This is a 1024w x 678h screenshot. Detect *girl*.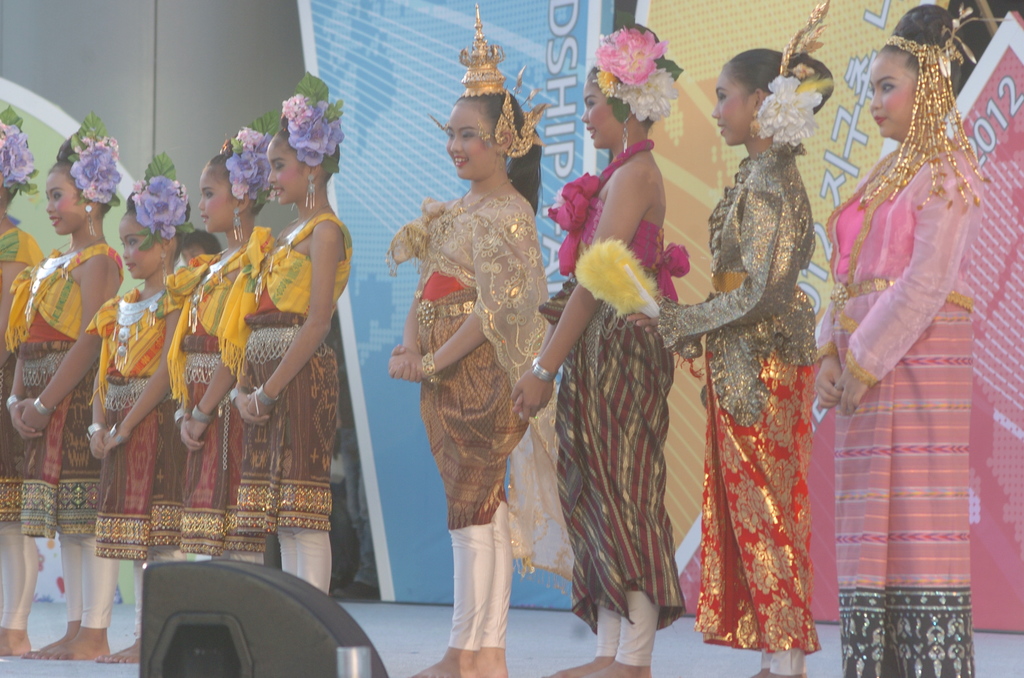
[left=0, top=120, right=125, bottom=654].
